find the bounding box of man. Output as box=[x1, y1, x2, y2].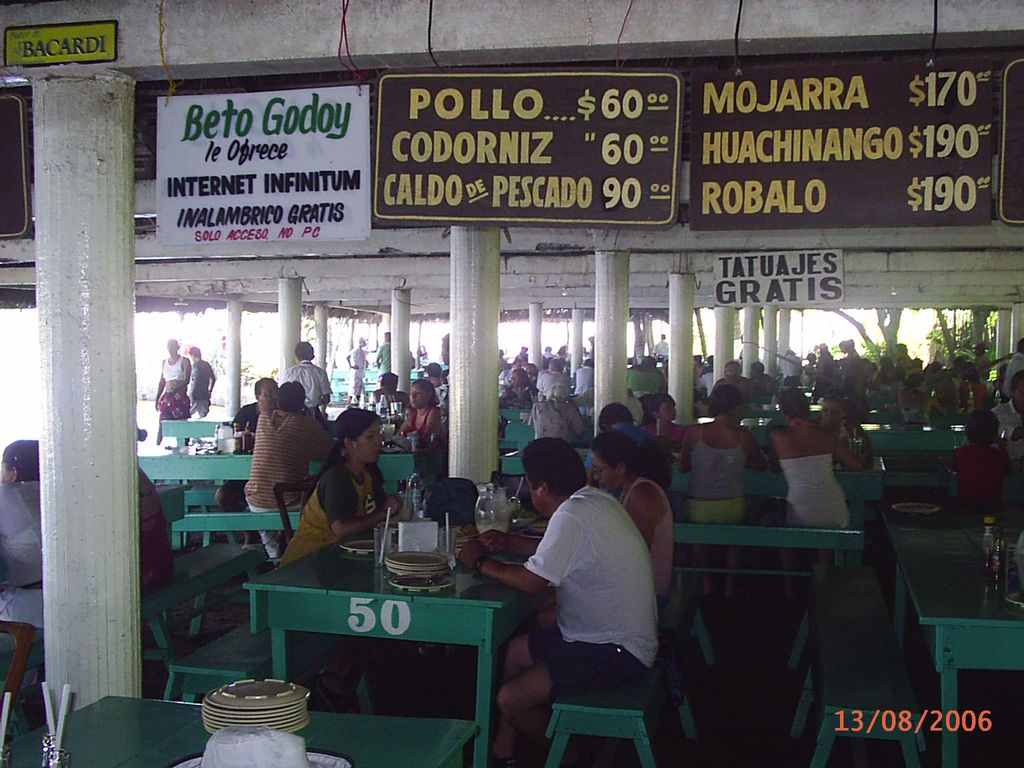
box=[890, 343, 911, 372].
